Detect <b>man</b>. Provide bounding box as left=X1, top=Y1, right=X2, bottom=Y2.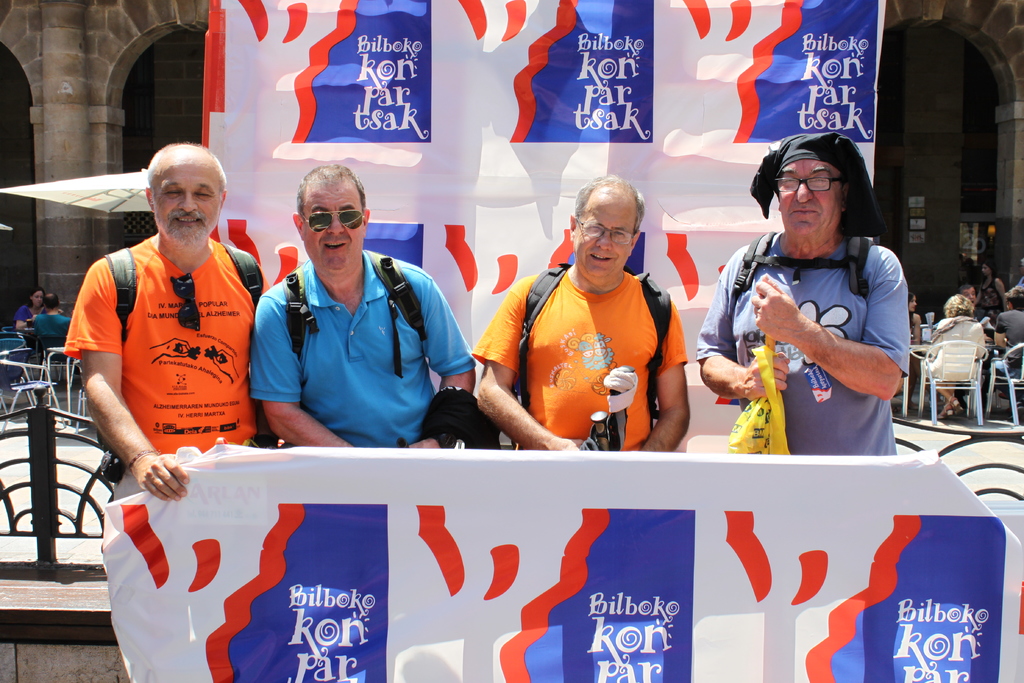
left=247, top=165, right=473, bottom=452.
